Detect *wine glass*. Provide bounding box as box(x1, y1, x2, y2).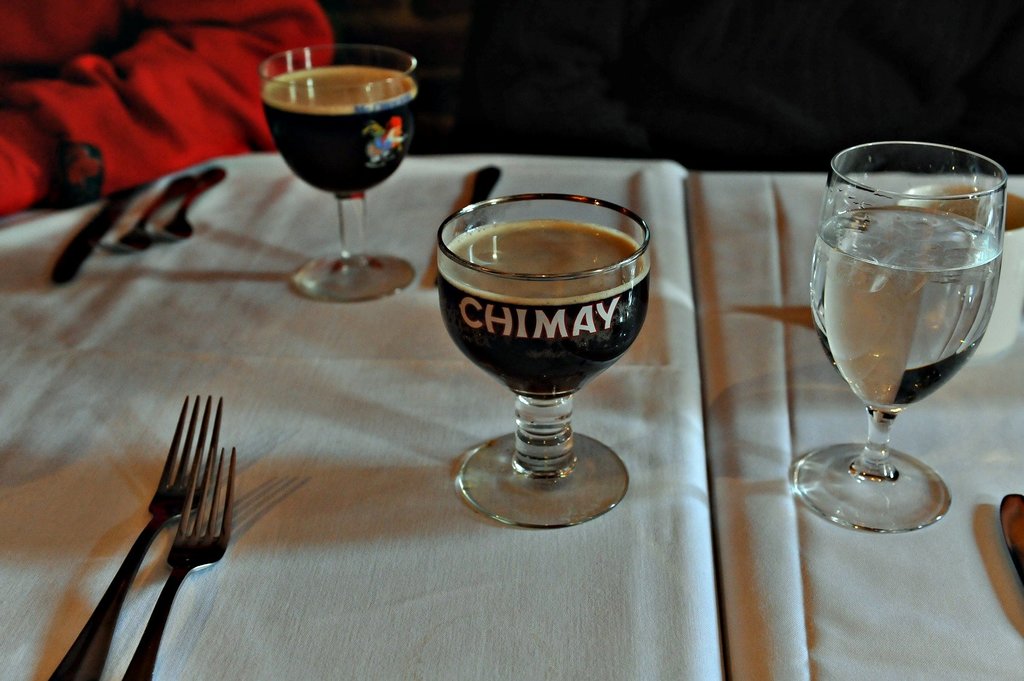
box(807, 141, 1003, 534).
